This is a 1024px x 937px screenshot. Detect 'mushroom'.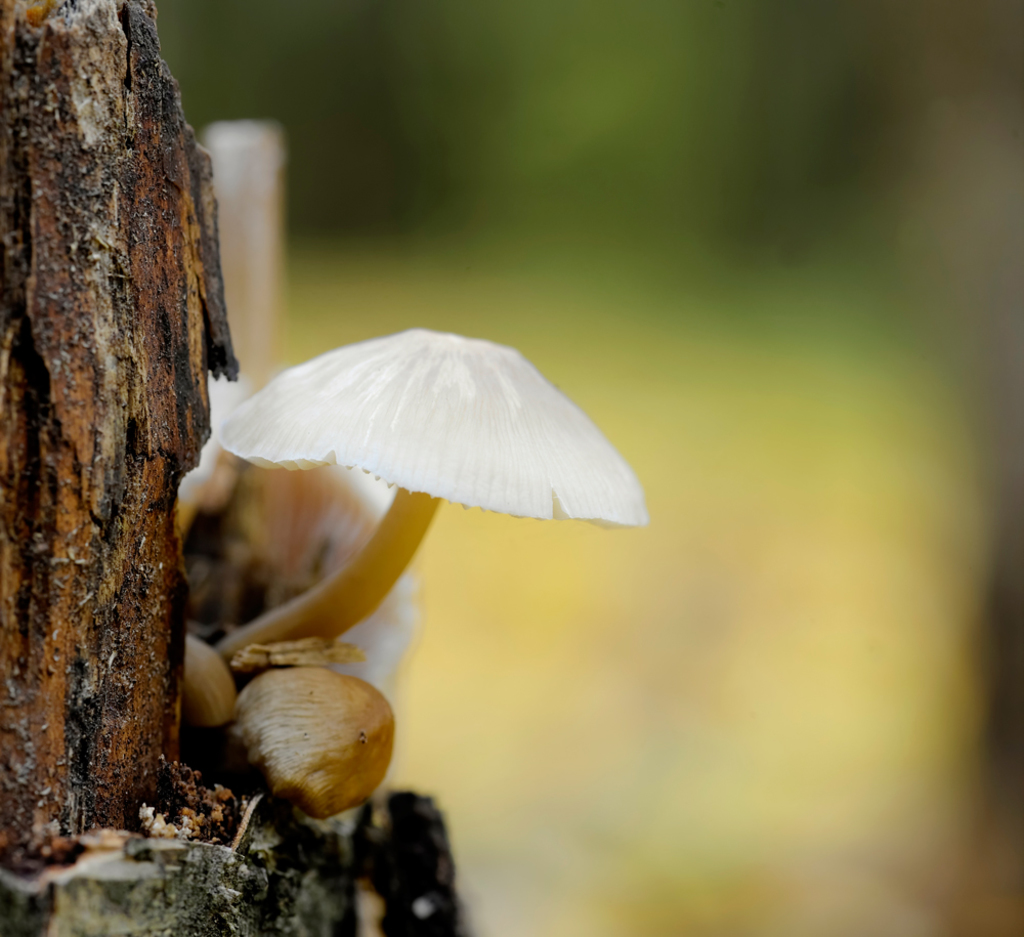
box=[213, 658, 413, 858].
